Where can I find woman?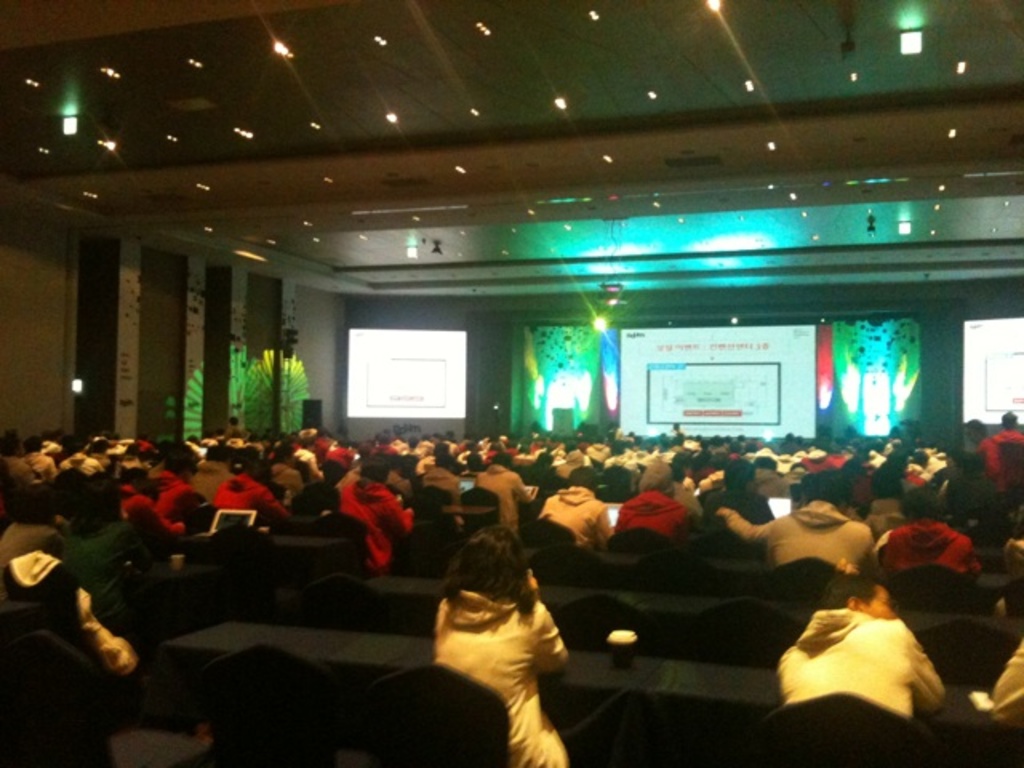
You can find it at x1=426 y1=534 x2=576 y2=766.
